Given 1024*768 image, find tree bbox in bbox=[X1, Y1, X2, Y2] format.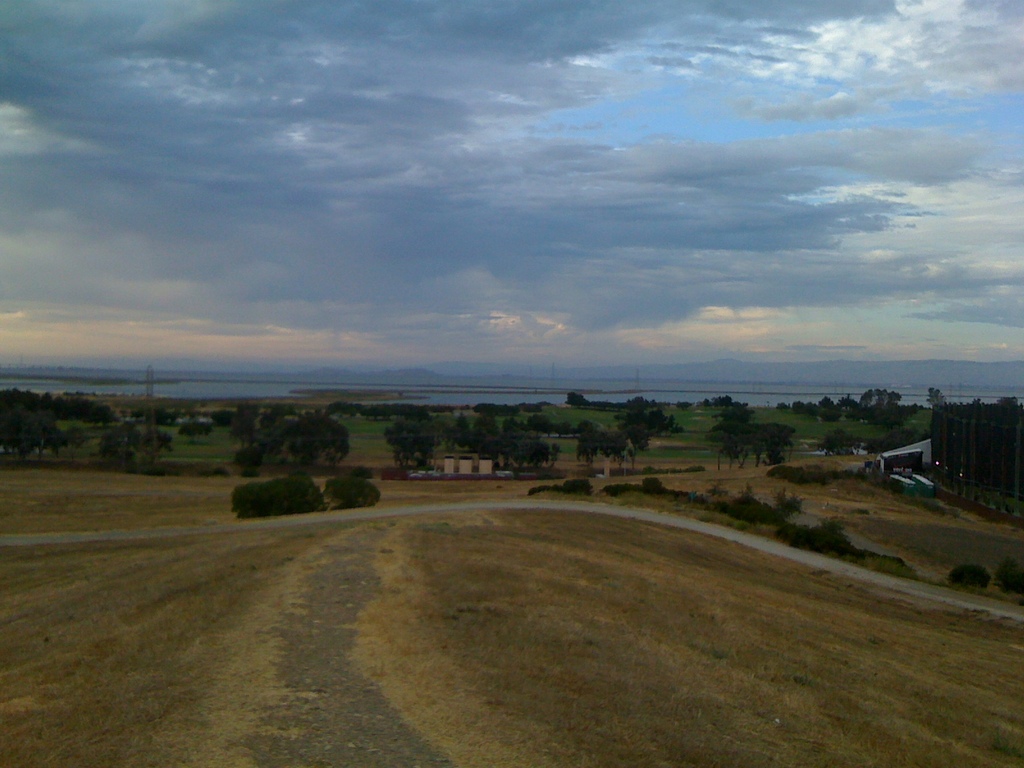
bbox=[265, 409, 343, 467].
